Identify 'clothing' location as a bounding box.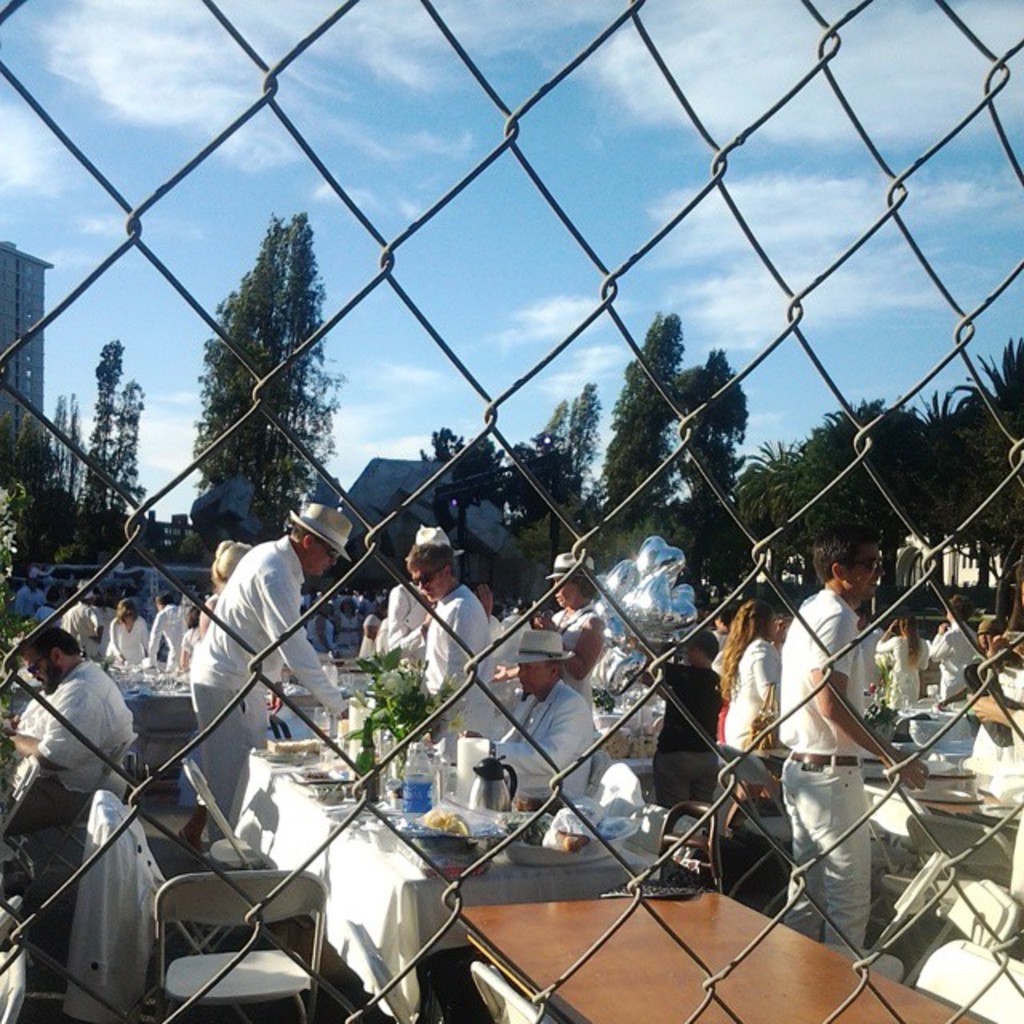
(x1=66, y1=594, x2=94, y2=648).
